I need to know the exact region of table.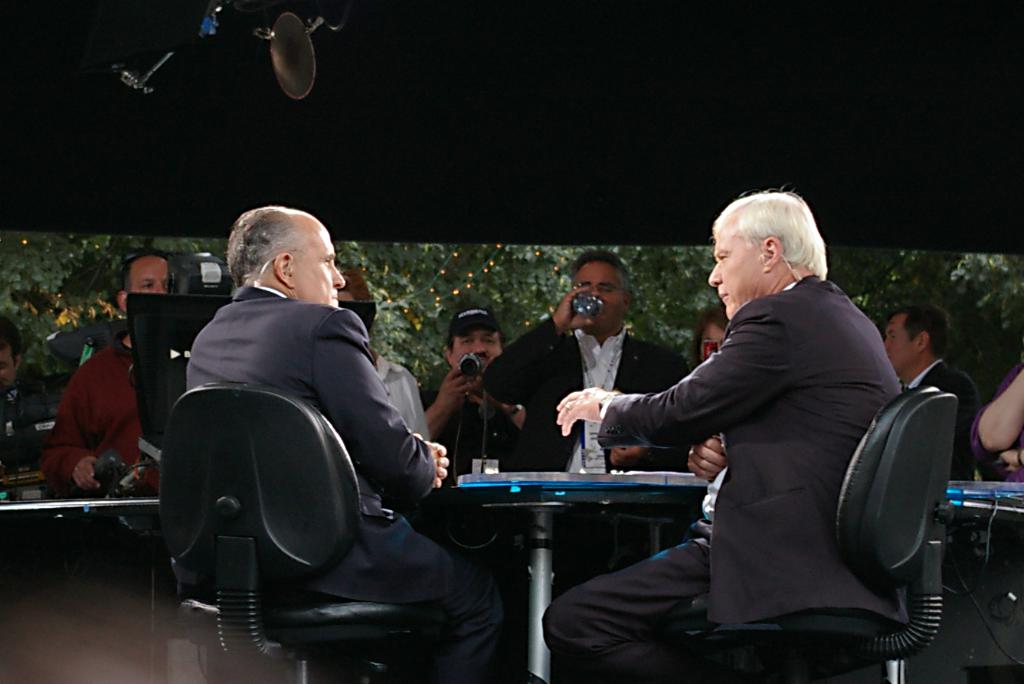
Region: left=398, top=443, right=698, bottom=632.
